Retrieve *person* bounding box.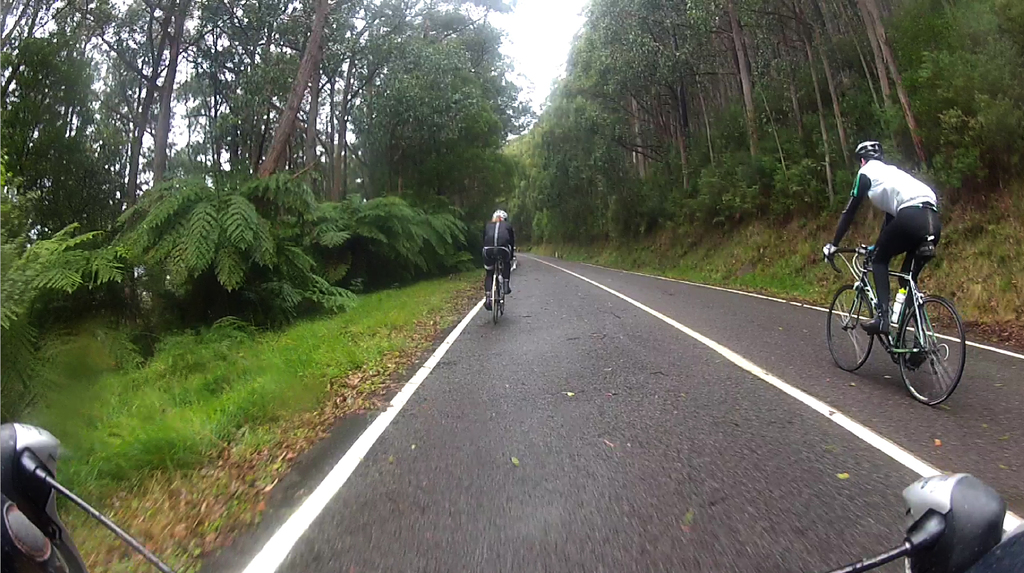
Bounding box: 815 141 945 342.
